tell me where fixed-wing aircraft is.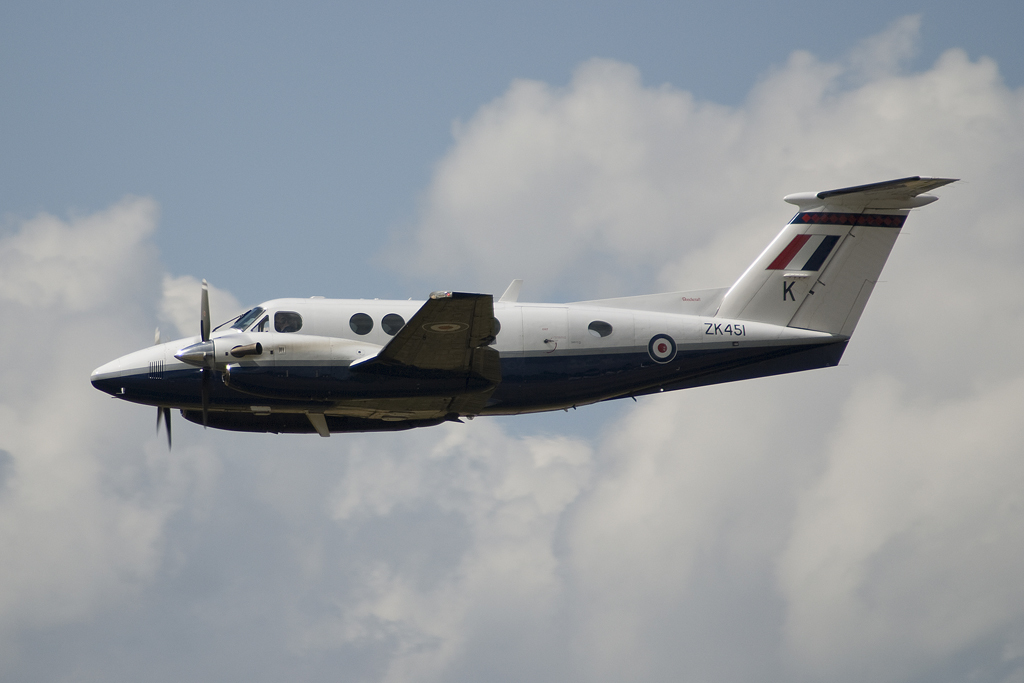
fixed-wing aircraft is at bbox=(86, 173, 965, 450).
